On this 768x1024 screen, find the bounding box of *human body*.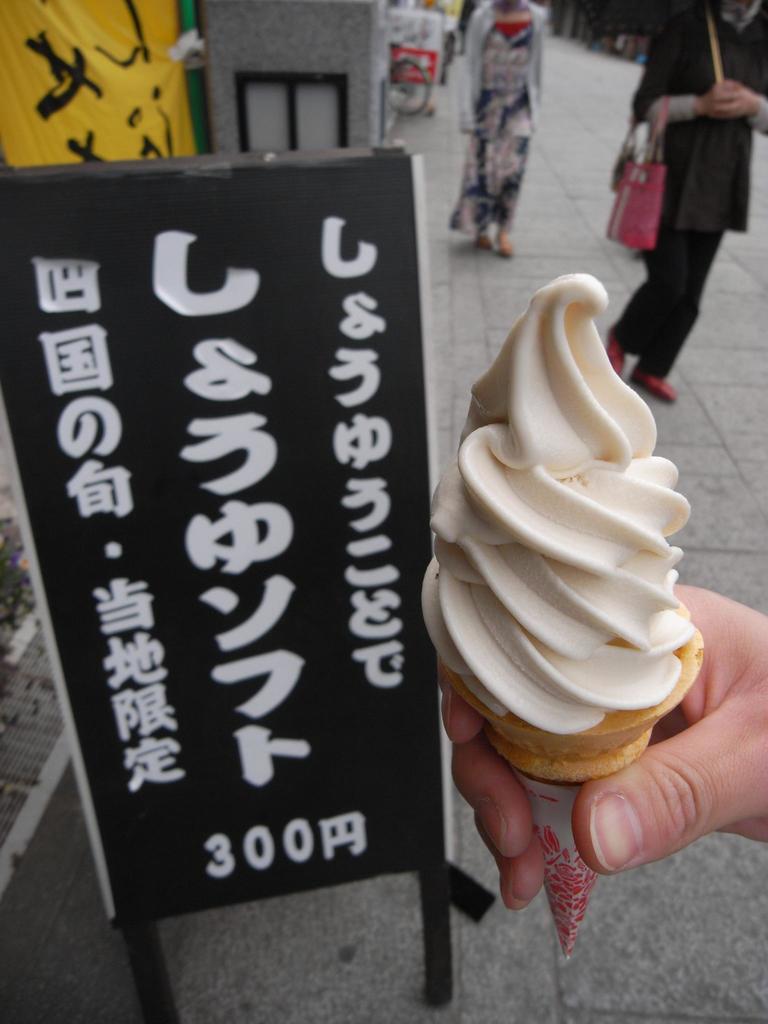
Bounding box: BBox(450, 0, 546, 263).
